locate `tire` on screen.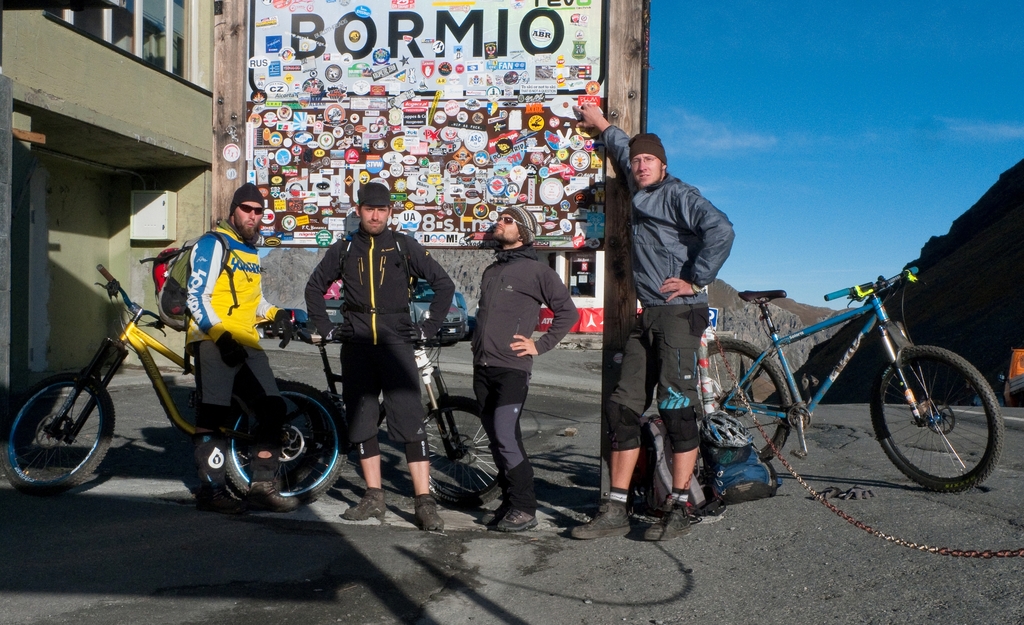
On screen at bbox=(698, 336, 792, 460).
